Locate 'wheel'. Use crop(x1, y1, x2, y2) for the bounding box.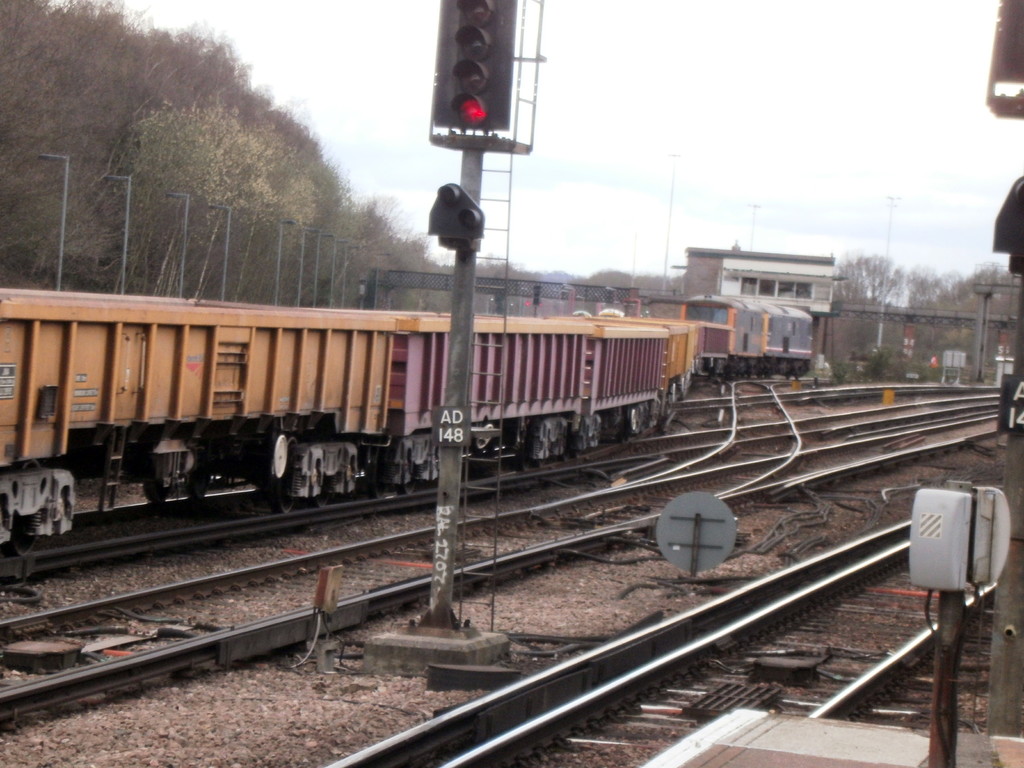
crop(399, 467, 415, 495).
